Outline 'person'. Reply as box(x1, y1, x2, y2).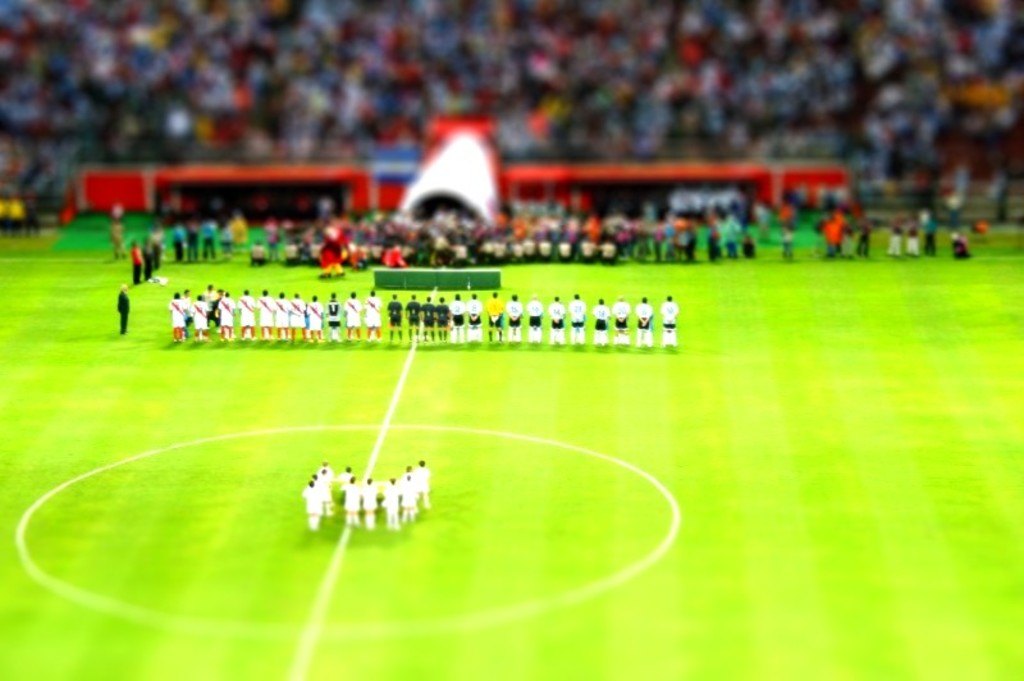
box(189, 292, 207, 344).
